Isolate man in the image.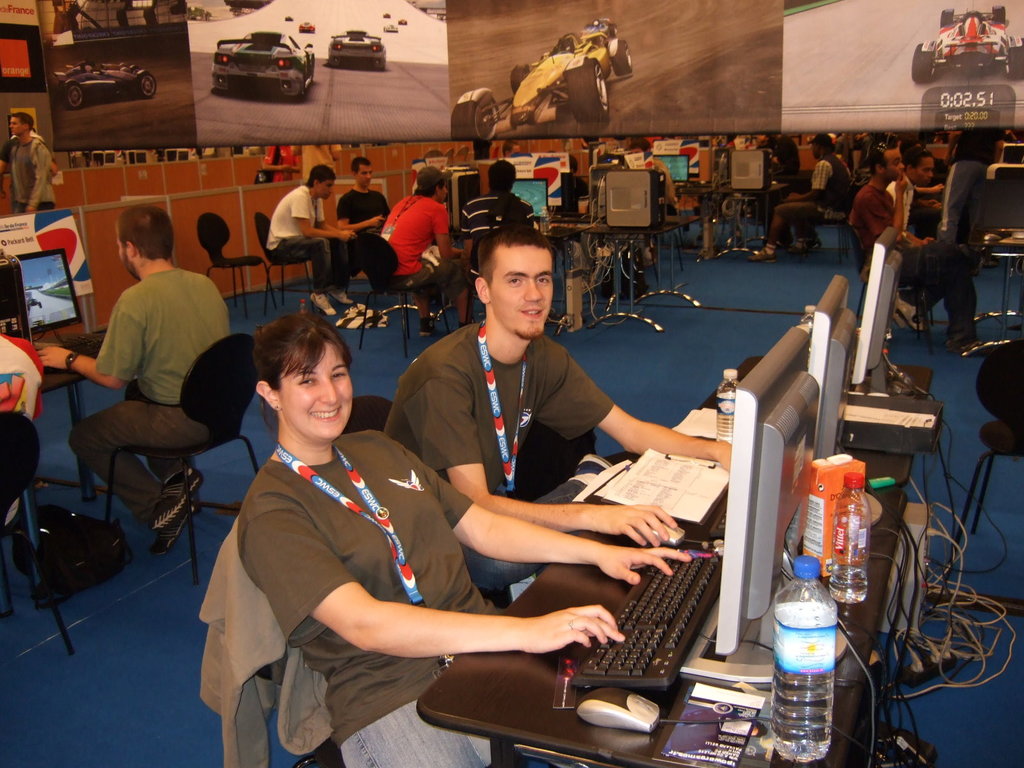
Isolated region: [739, 132, 853, 262].
